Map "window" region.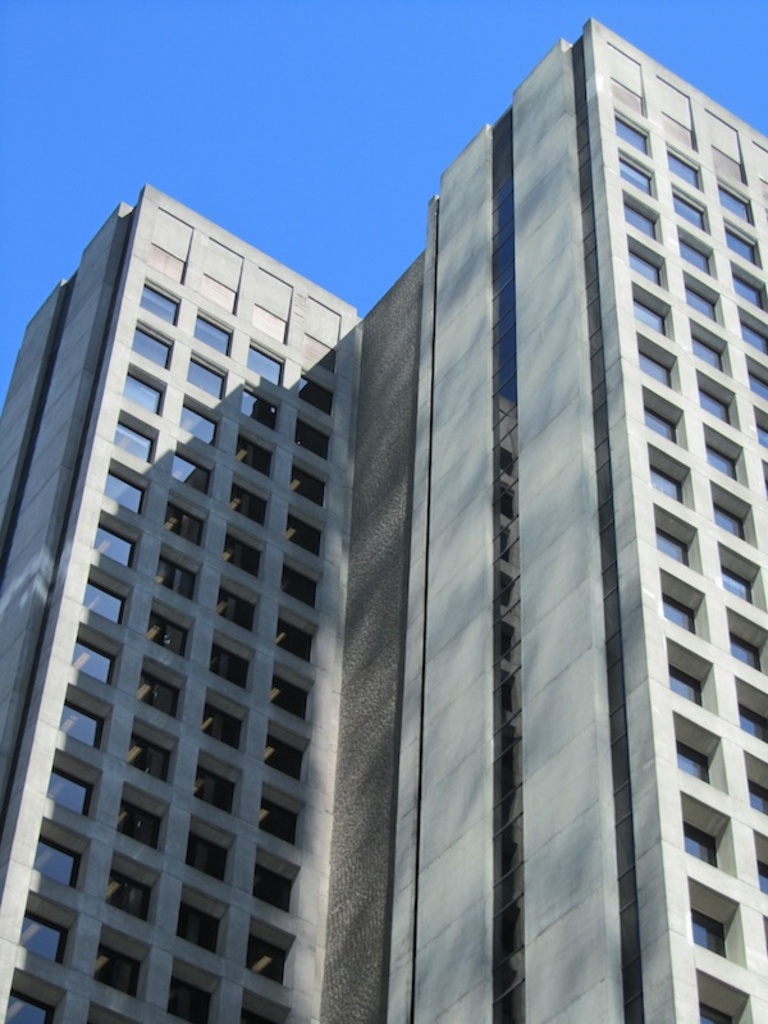
Mapped to (662, 572, 710, 643).
